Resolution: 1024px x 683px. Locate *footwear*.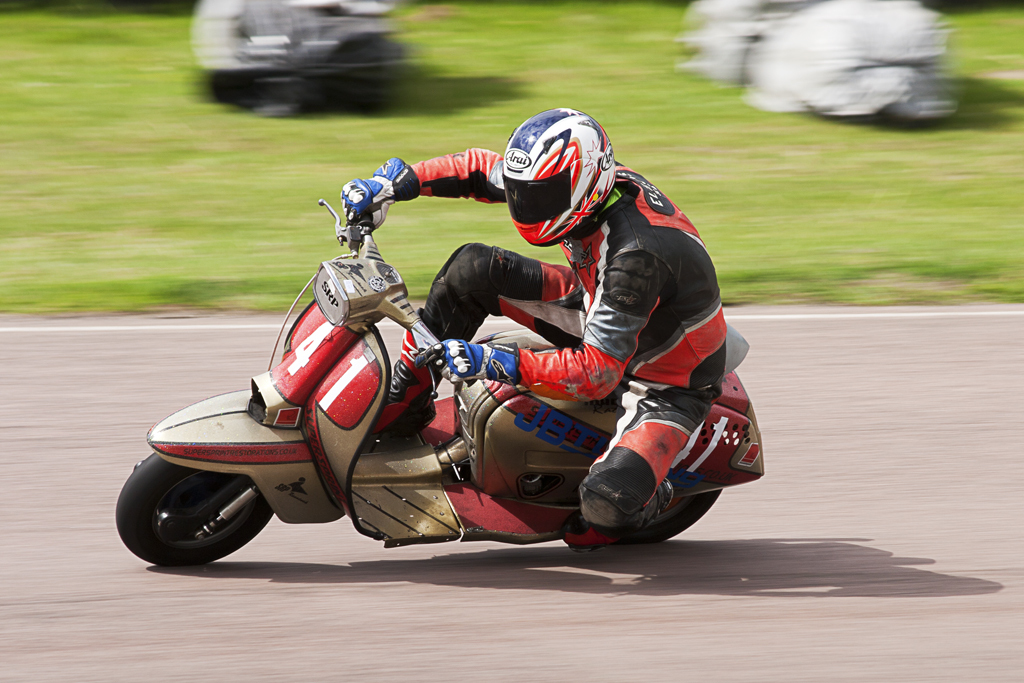
(359, 352, 449, 439).
